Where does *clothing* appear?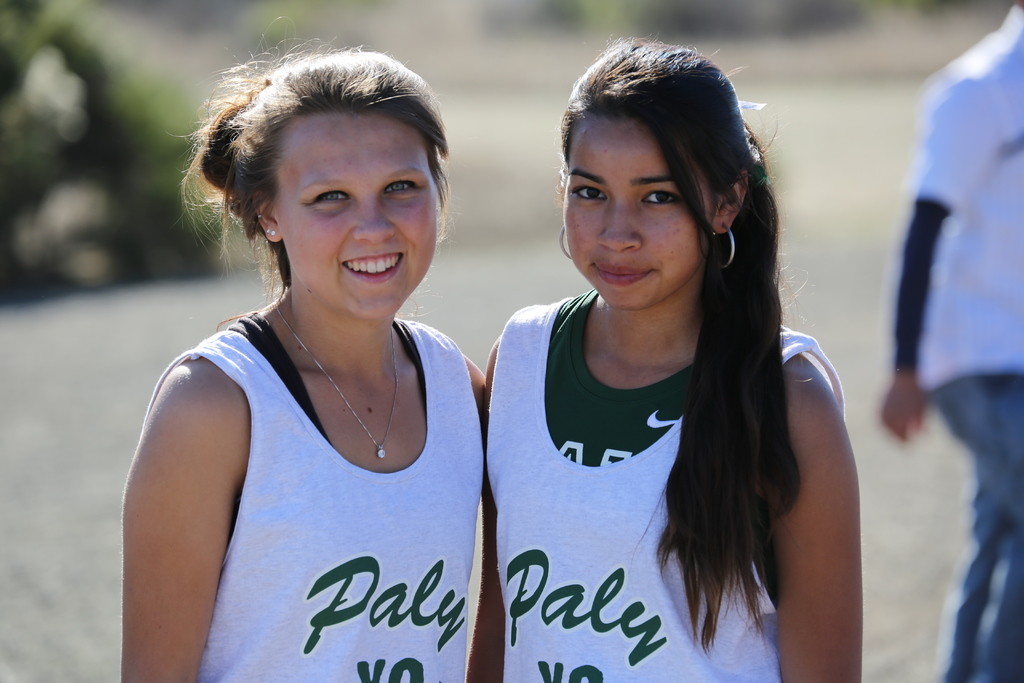
Appears at pyautogui.locateOnScreen(881, 6, 1023, 393).
